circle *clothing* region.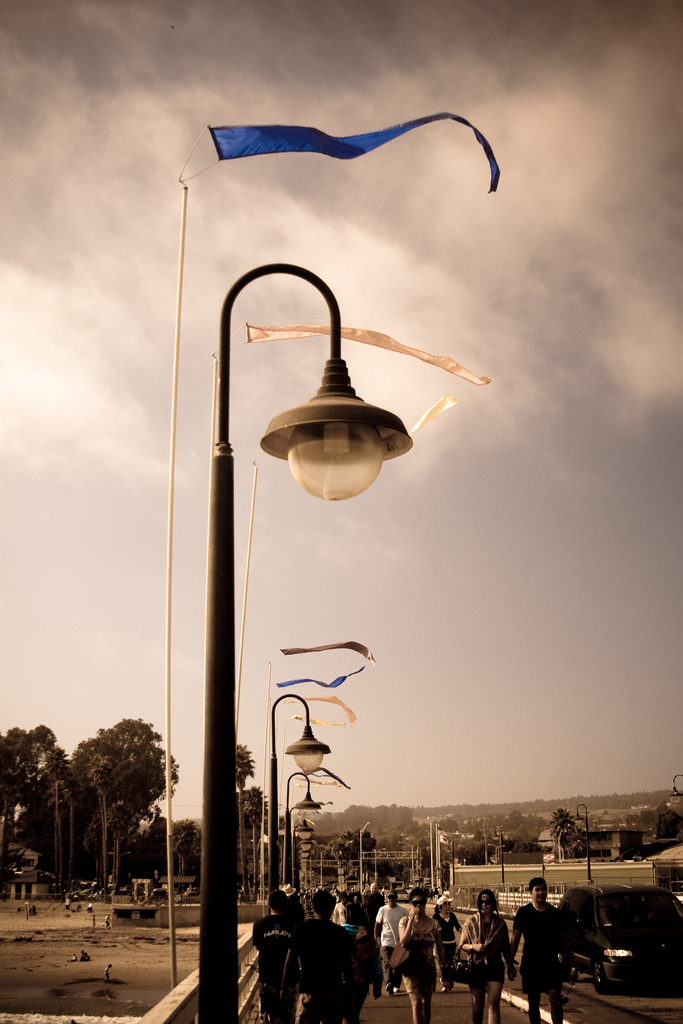
Region: <region>511, 903, 577, 1015</region>.
